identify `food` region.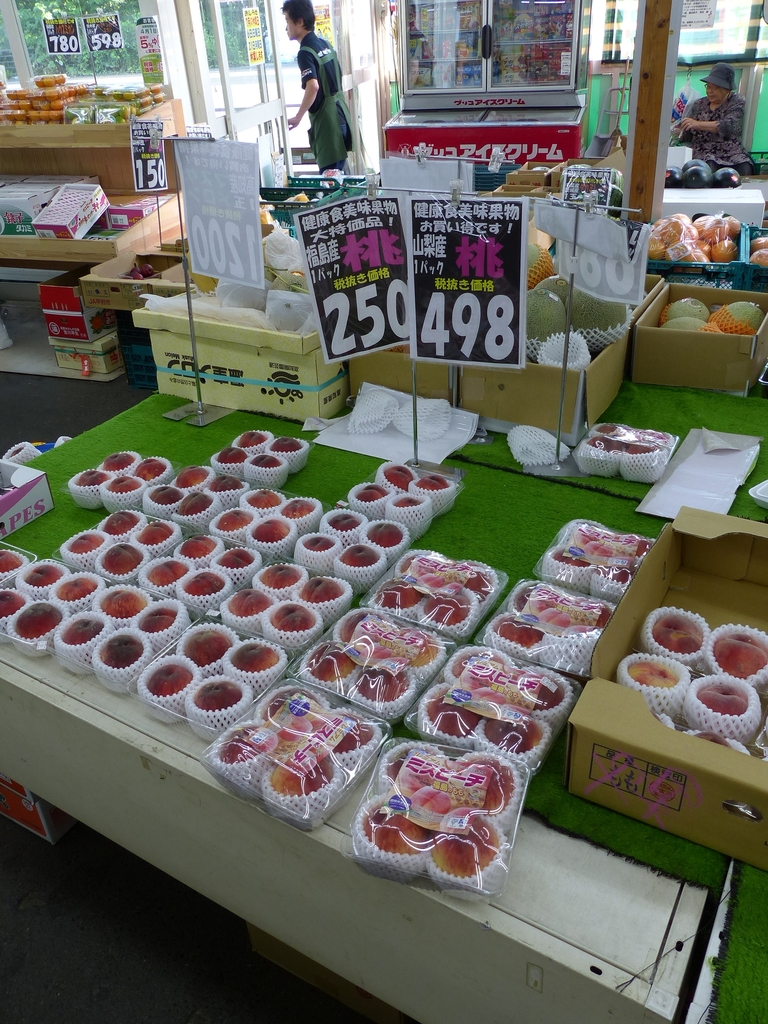
Region: 664,314,706,330.
